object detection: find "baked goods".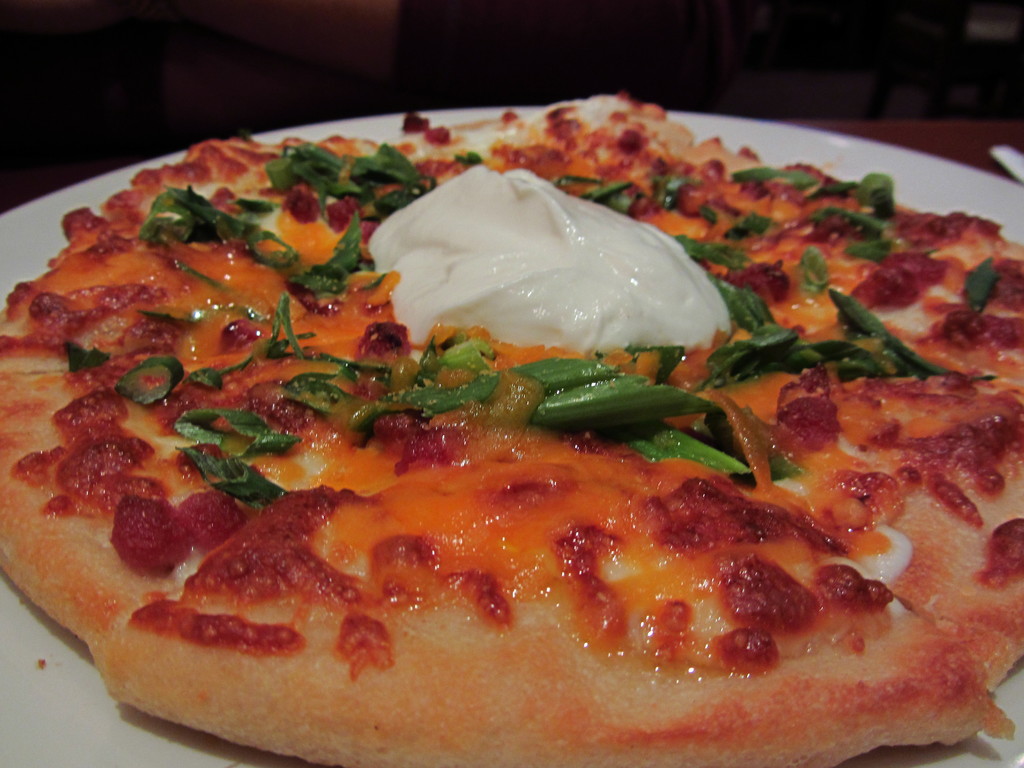
0:86:1023:767.
